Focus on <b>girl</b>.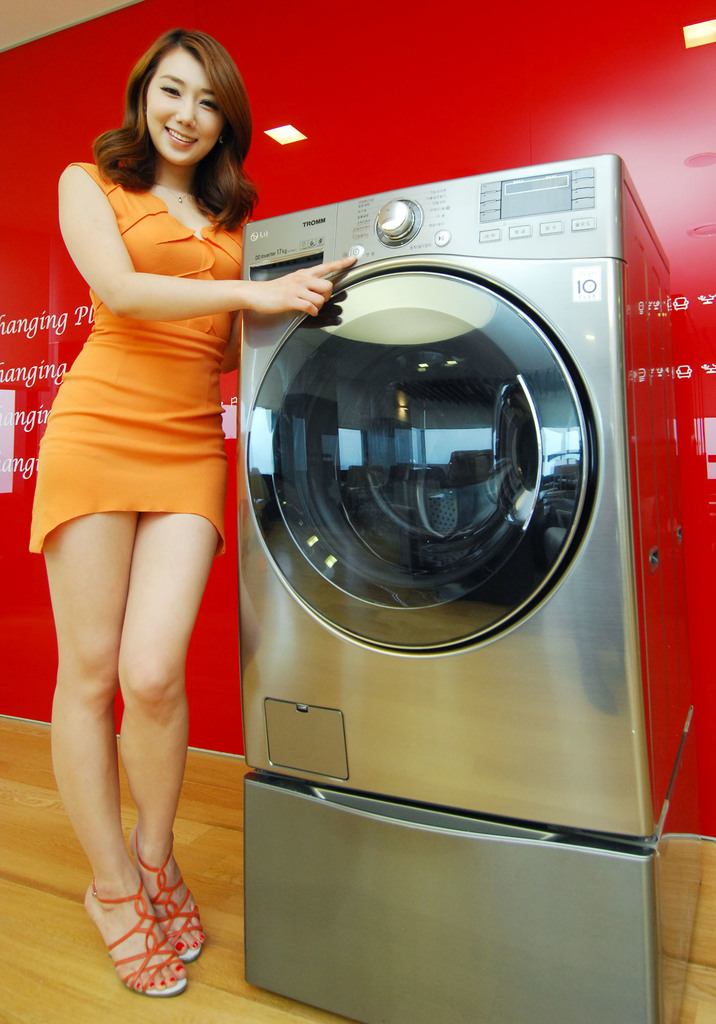
Focused at pyautogui.locateOnScreen(28, 30, 353, 996).
